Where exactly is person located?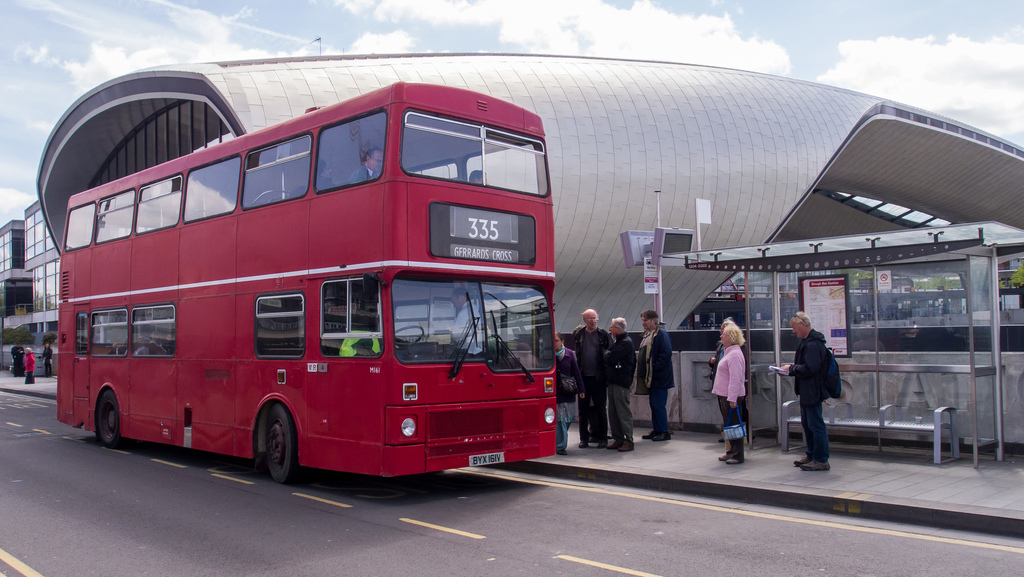
Its bounding box is locate(344, 145, 383, 183).
